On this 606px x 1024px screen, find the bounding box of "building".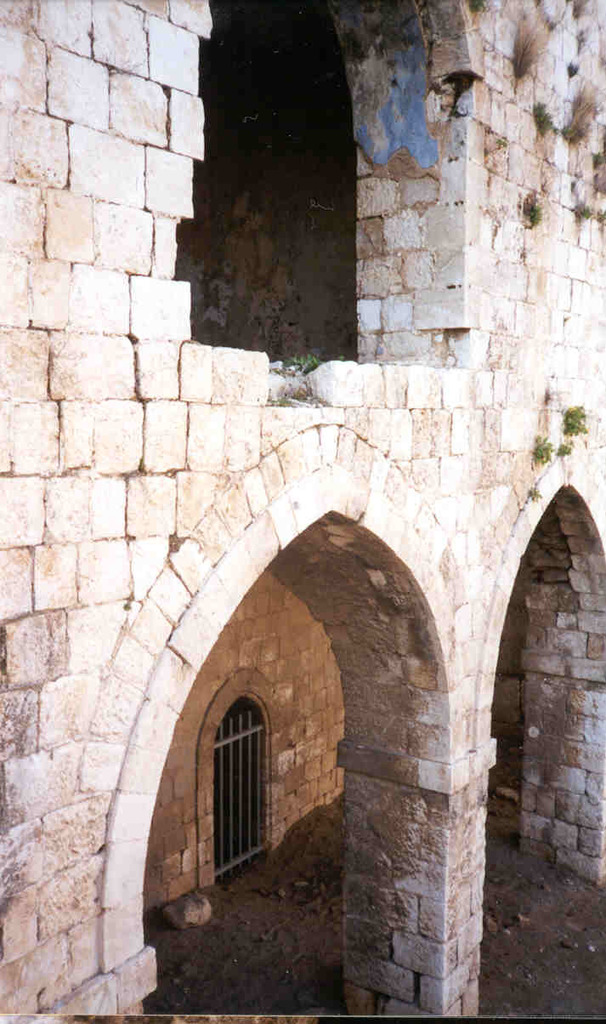
Bounding box: bbox=(0, 0, 603, 1021).
